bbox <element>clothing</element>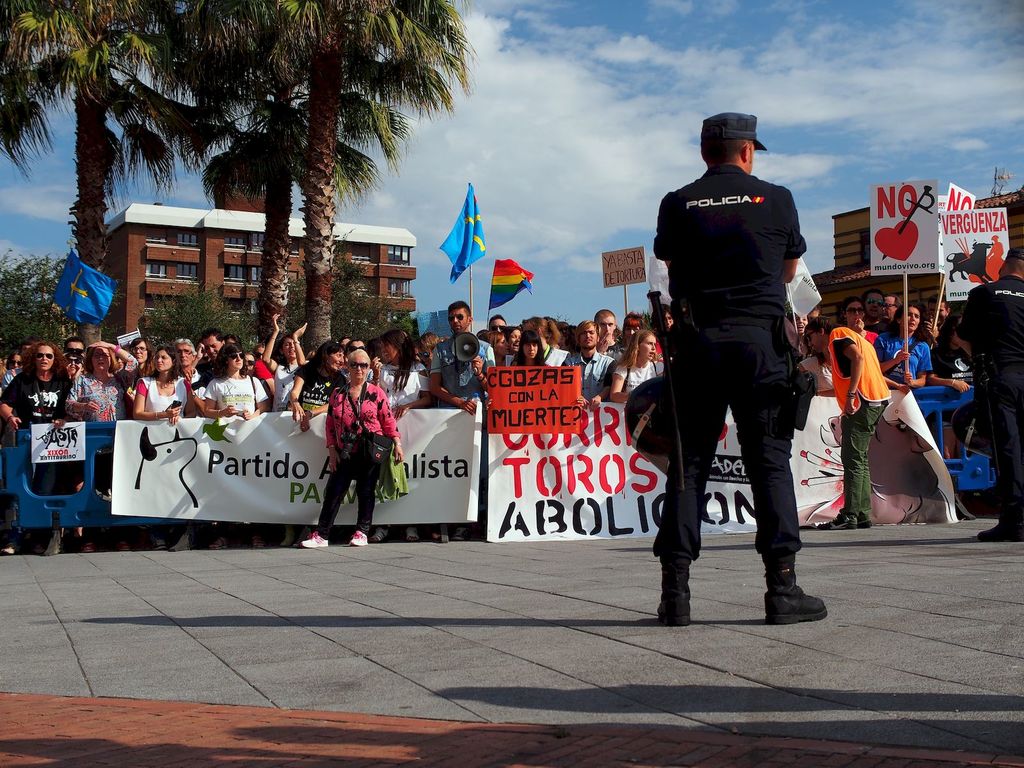
region(312, 353, 392, 527)
